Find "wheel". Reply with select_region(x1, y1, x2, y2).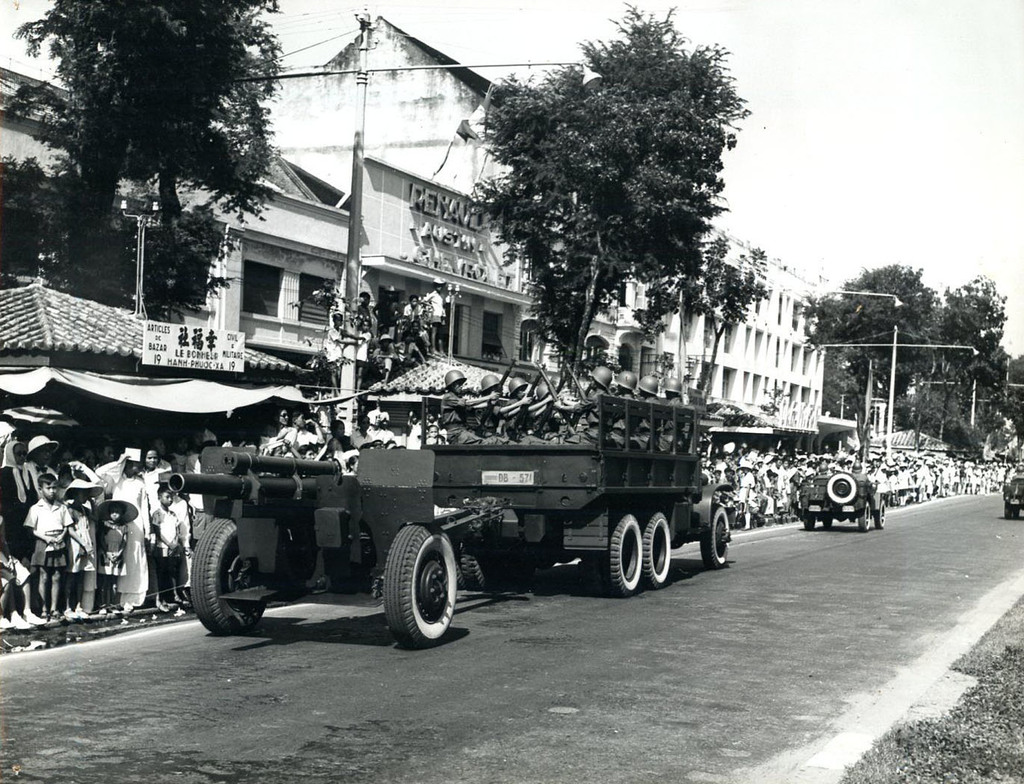
select_region(643, 511, 672, 588).
